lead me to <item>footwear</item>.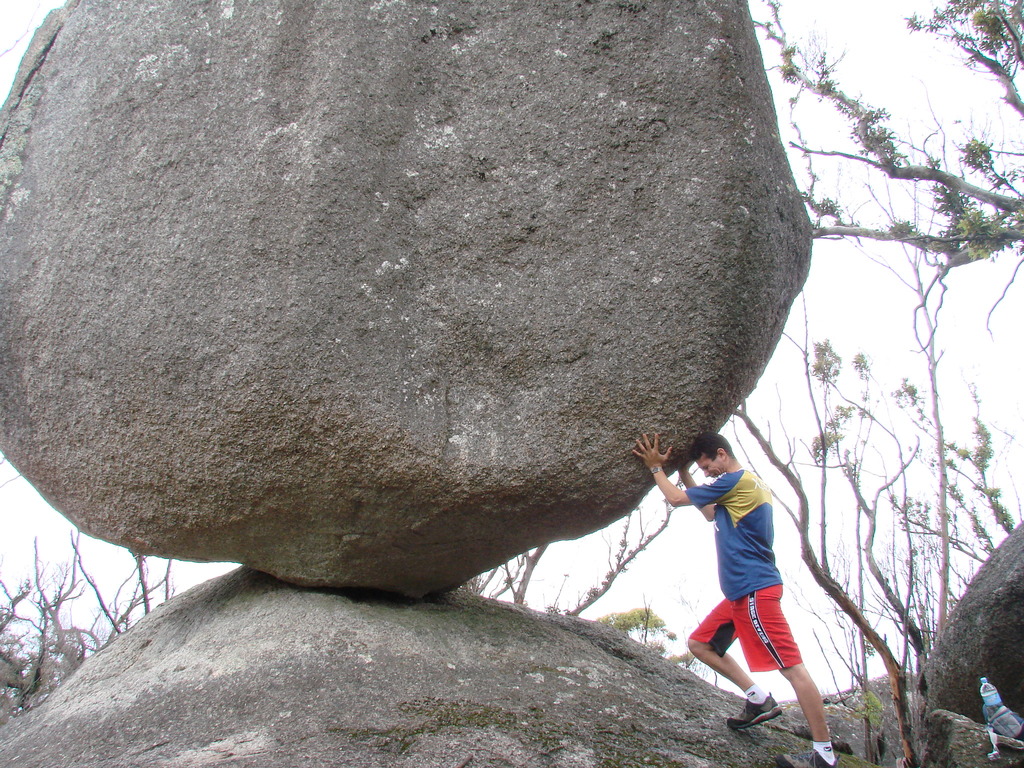
Lead to x1=791 y1=749 x2=836 y2=764.
